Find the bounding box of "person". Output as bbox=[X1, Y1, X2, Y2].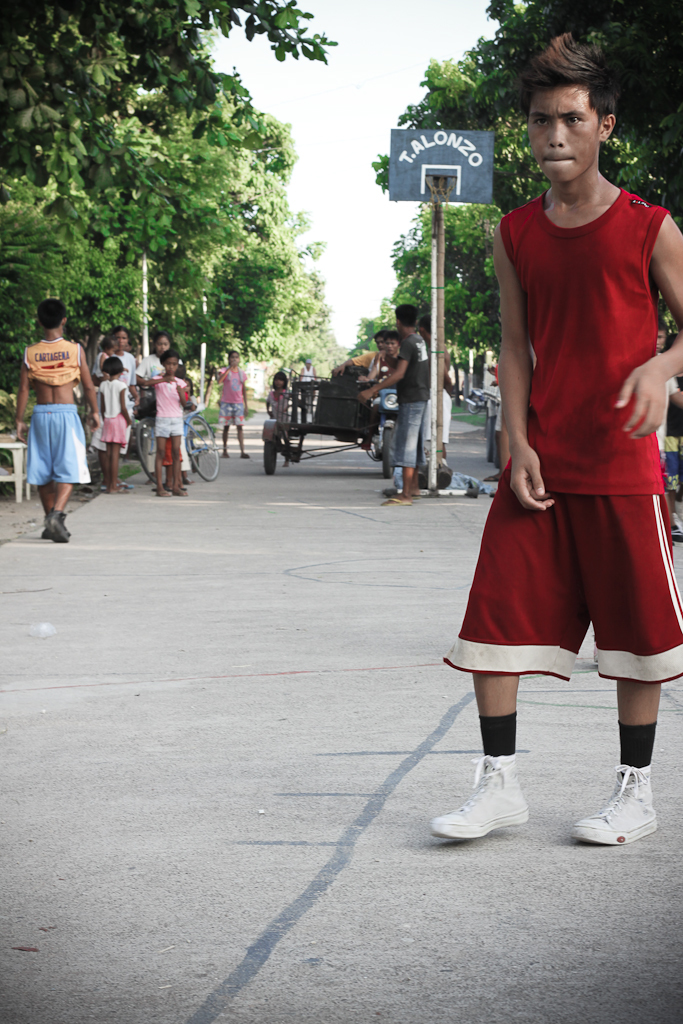
bbox=[14, 290, 87, 542].
